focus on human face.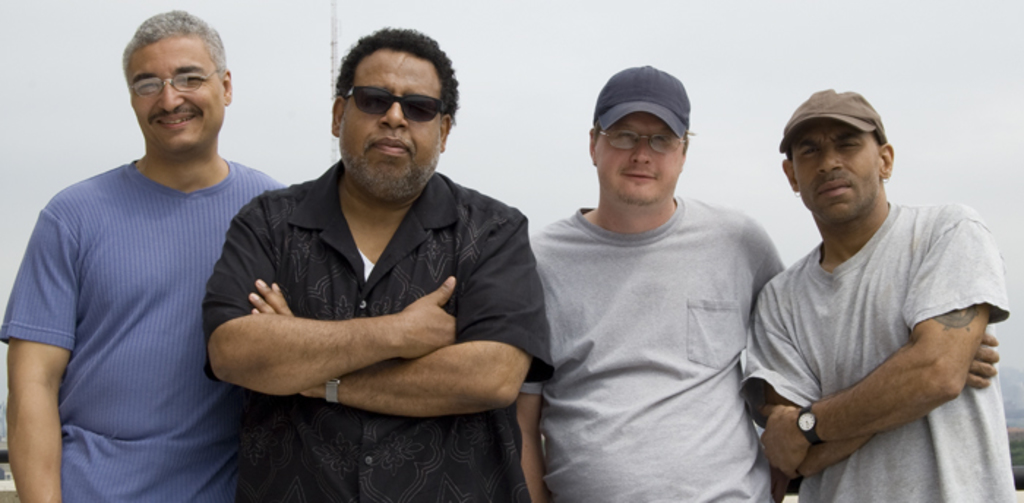
Focused at locate(584, 110, 690, 206).
